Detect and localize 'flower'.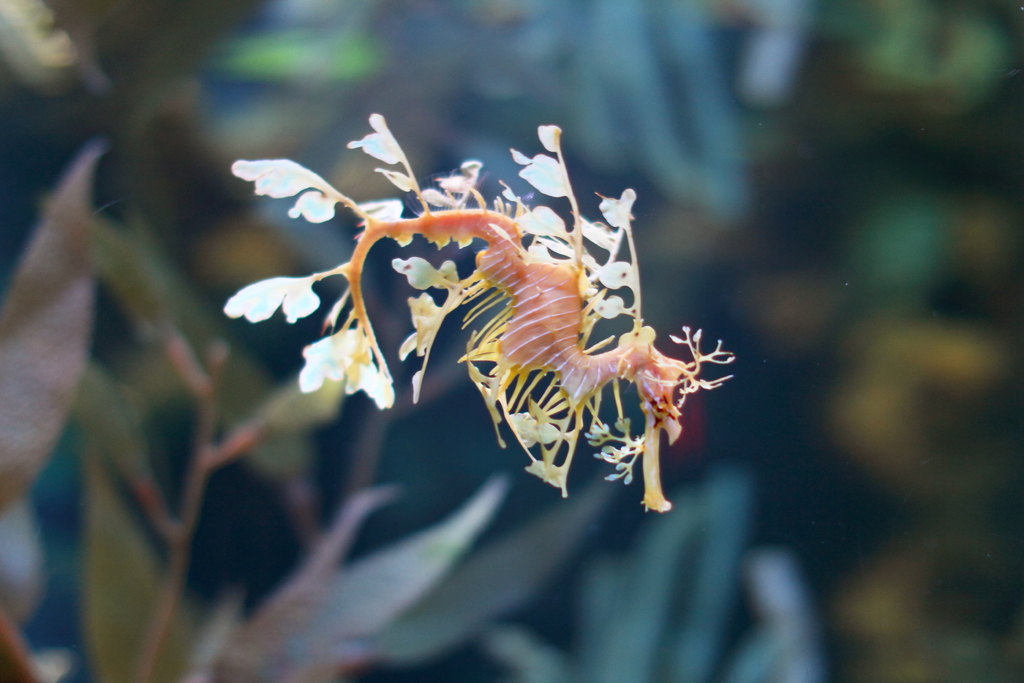
Localized at [236,155,342,220].
